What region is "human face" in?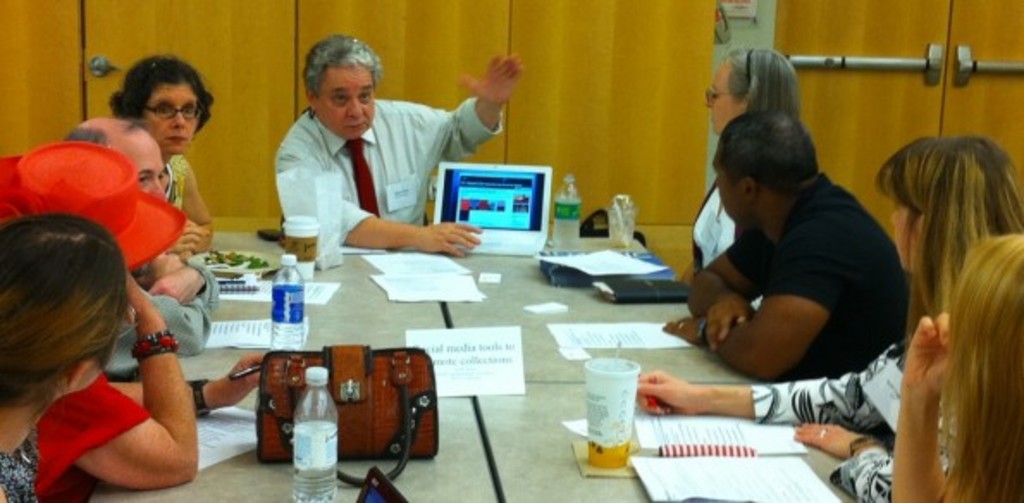
(x1=891, y1=200, x2=914, y2=267).
